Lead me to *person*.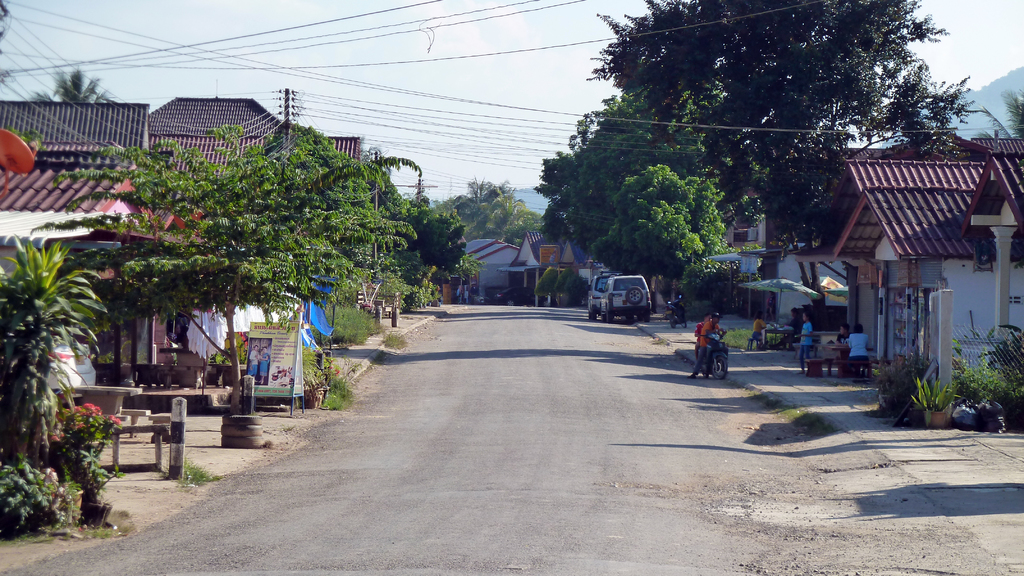
Lead to {"left": 795, "top": 307, "right": 815, "bottom": 367}.
